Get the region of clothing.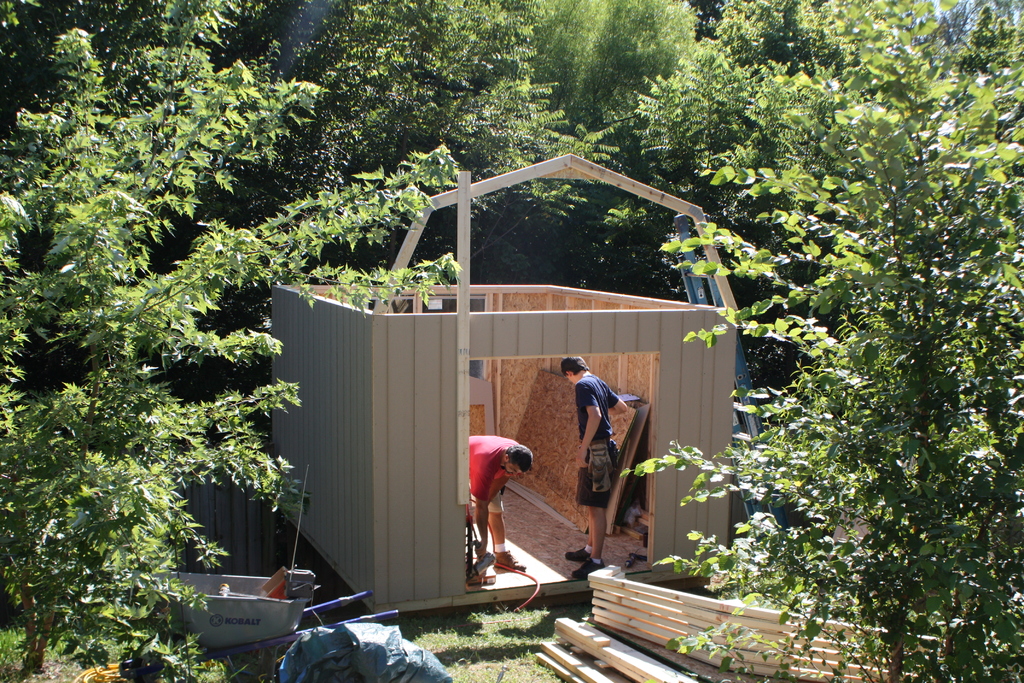
box(570, 363, 621, 509).
